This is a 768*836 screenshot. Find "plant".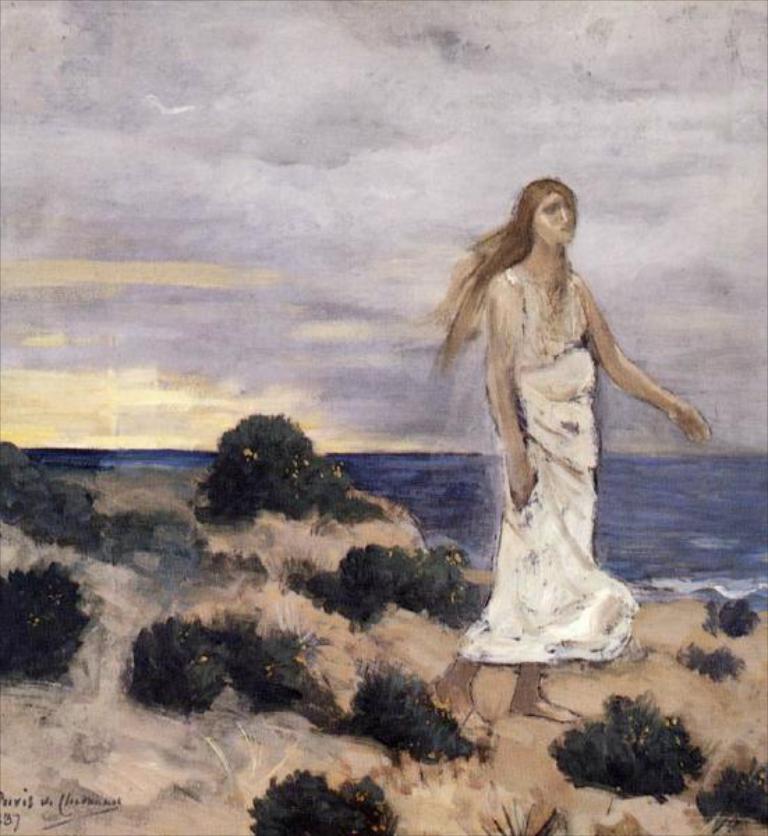
Bounding box: detection(700, 588, 765, 633).
